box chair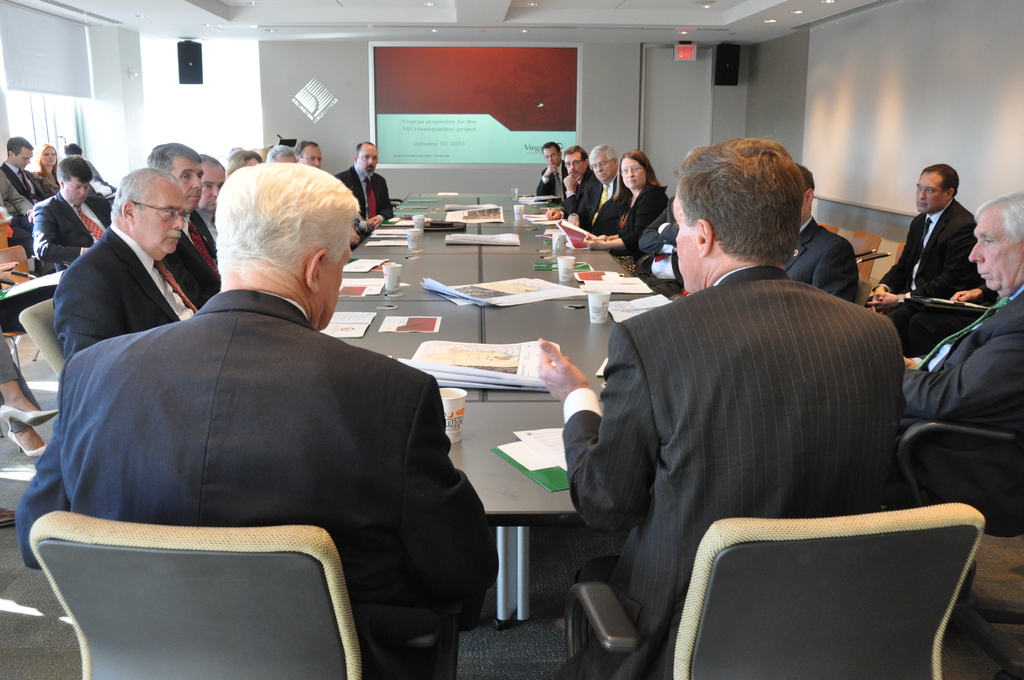
0:244:47:360
